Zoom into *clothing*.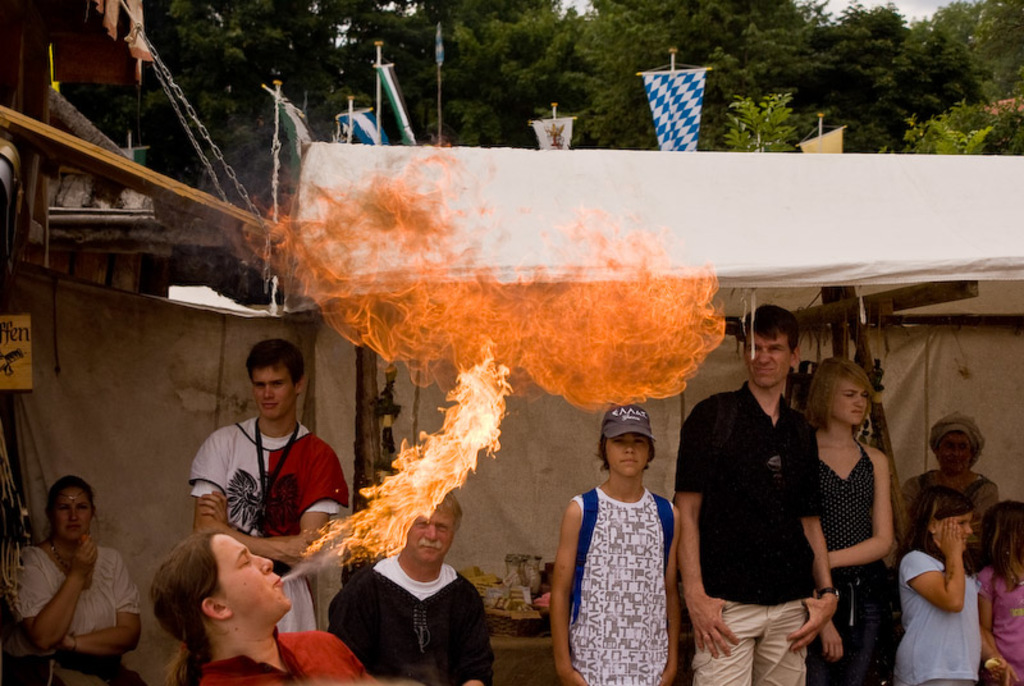
Zoom target: x1=317, y1=554, x2=495, y2=685.
